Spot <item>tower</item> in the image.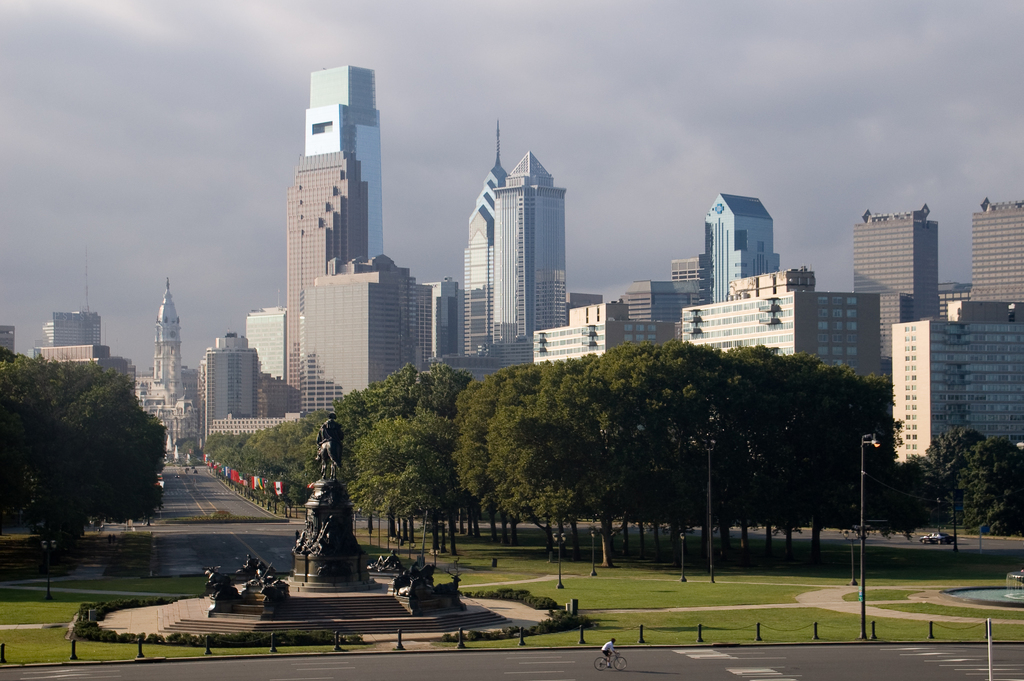
<item>tower</item> found at <region>306, 60, 385, 266</region>.
